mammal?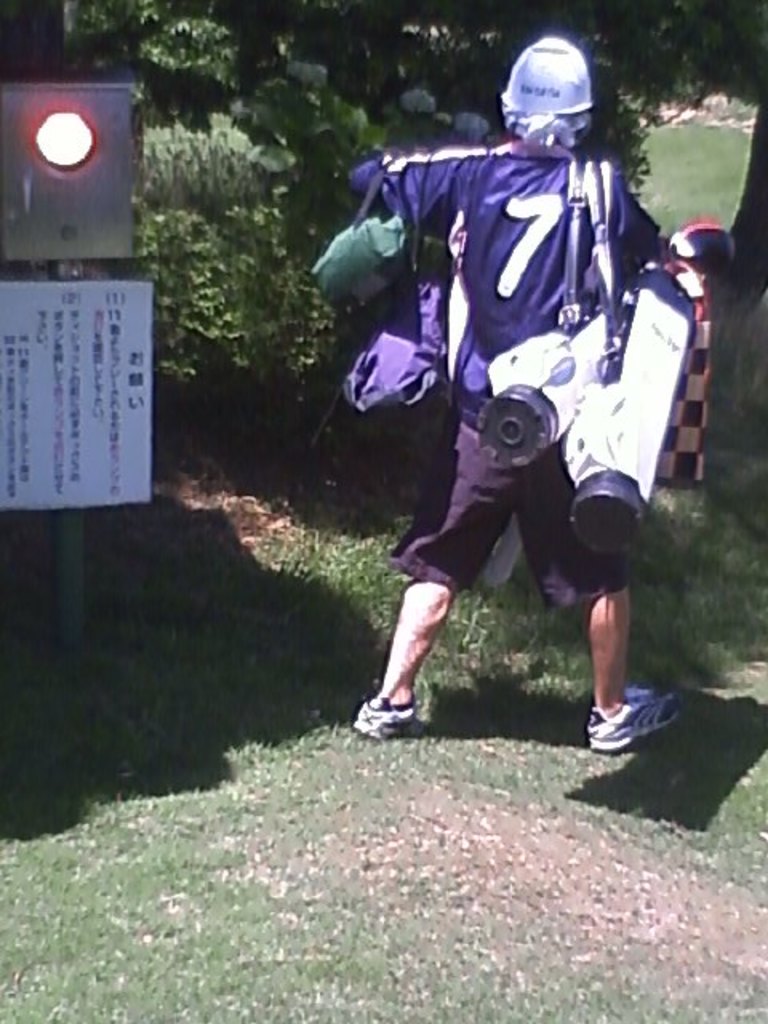
pyautogui.locateOnScreen(350, 27, 675, 754)
